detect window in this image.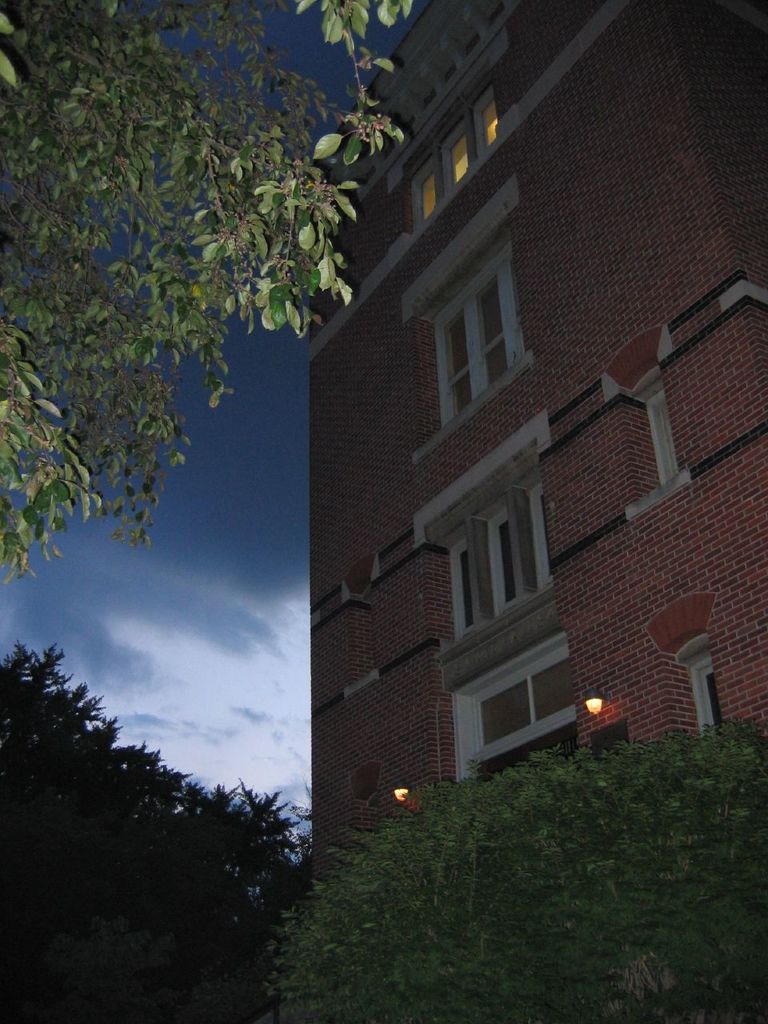
Detection: bbox(449, 465, 554, 635).
